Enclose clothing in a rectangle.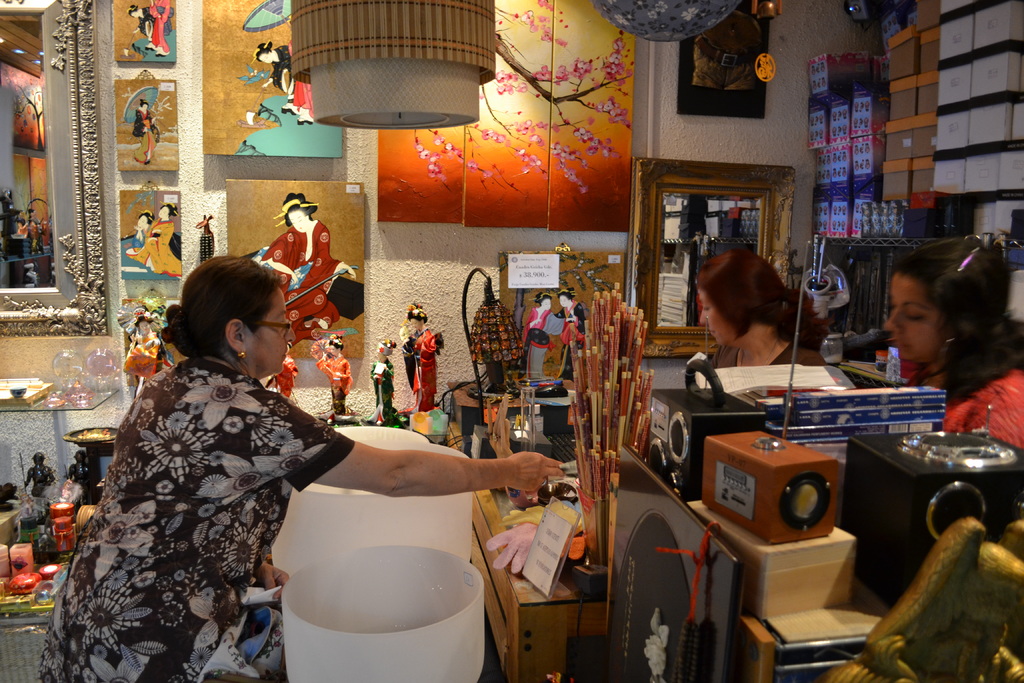
[122,227,154,278].
